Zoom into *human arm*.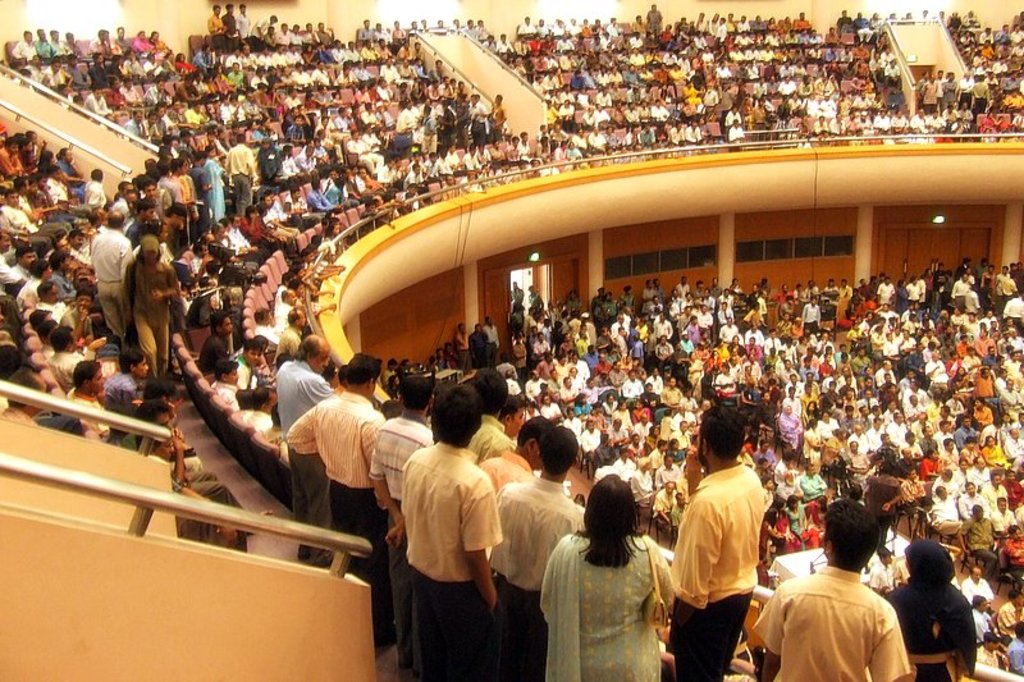
Zoom target: <region>151, 262, 182, 303</region>.
